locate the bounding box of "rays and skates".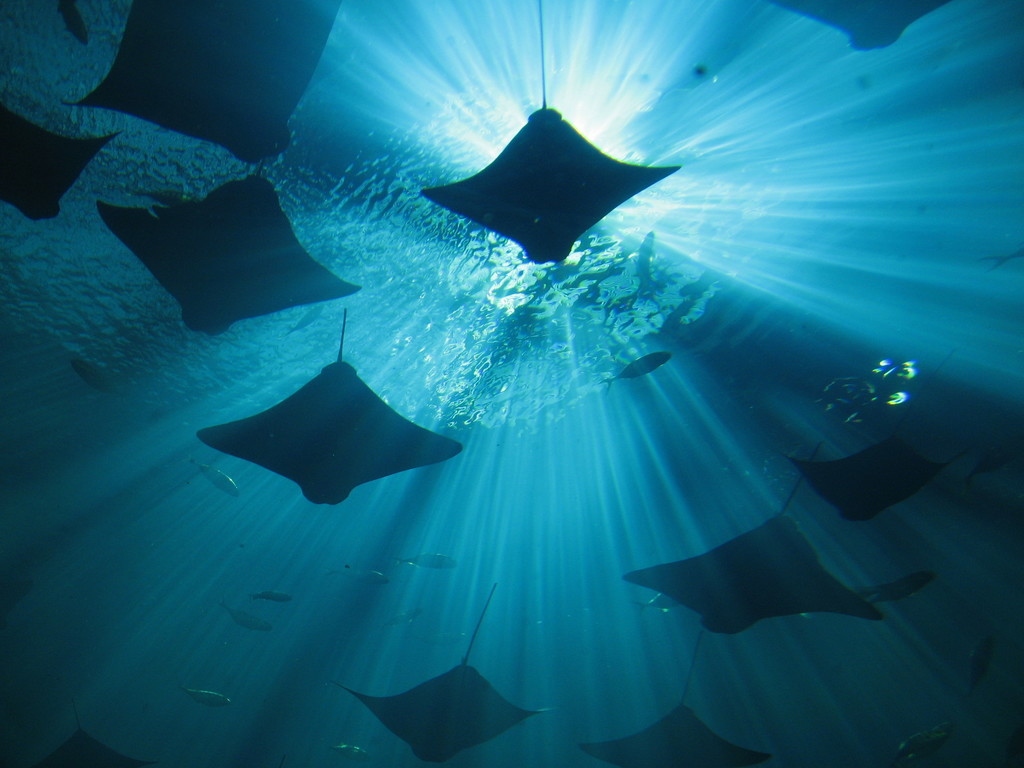
Bounding box: l=415, t=0, r=684, b=263.
